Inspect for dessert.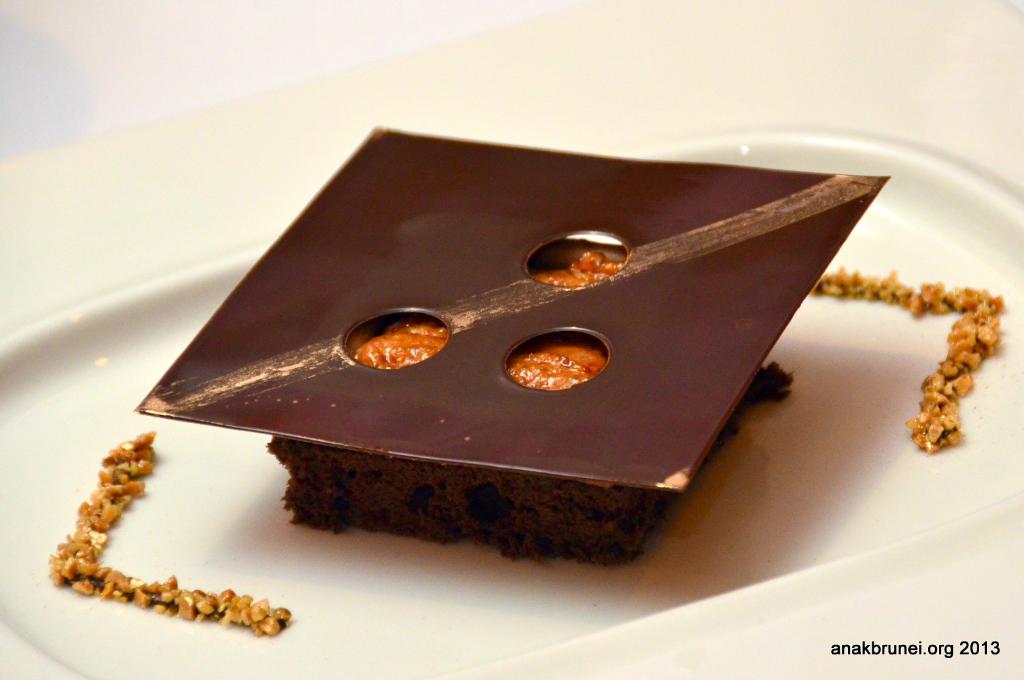
Inspection: x1=801 y1=271 x2=1005 y2=452.
